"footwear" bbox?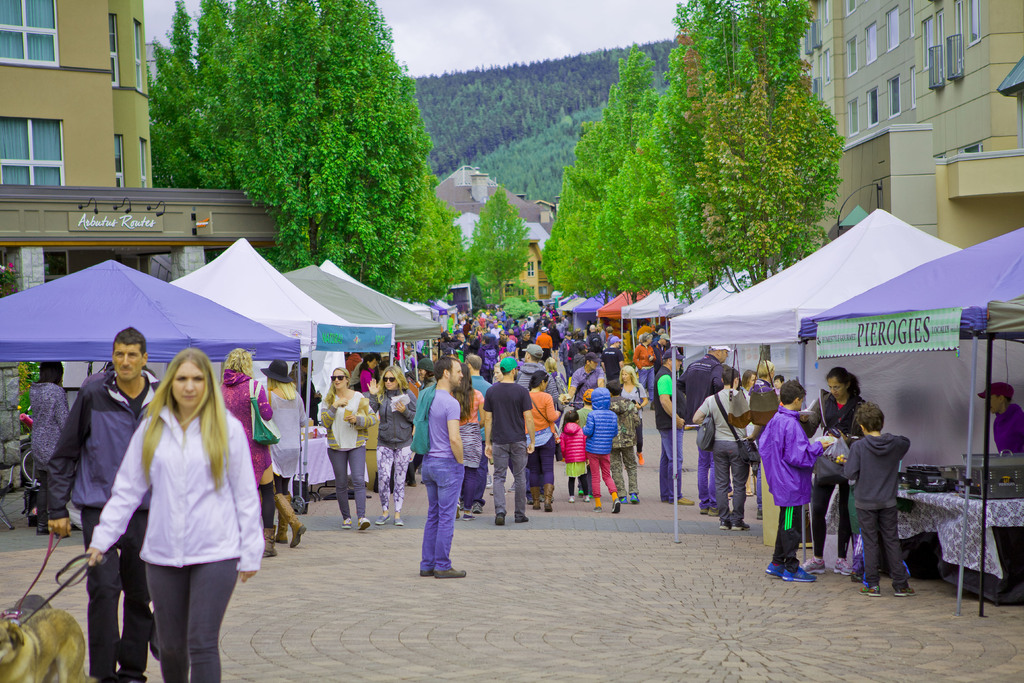
detection(781, 561, 816, 582)
